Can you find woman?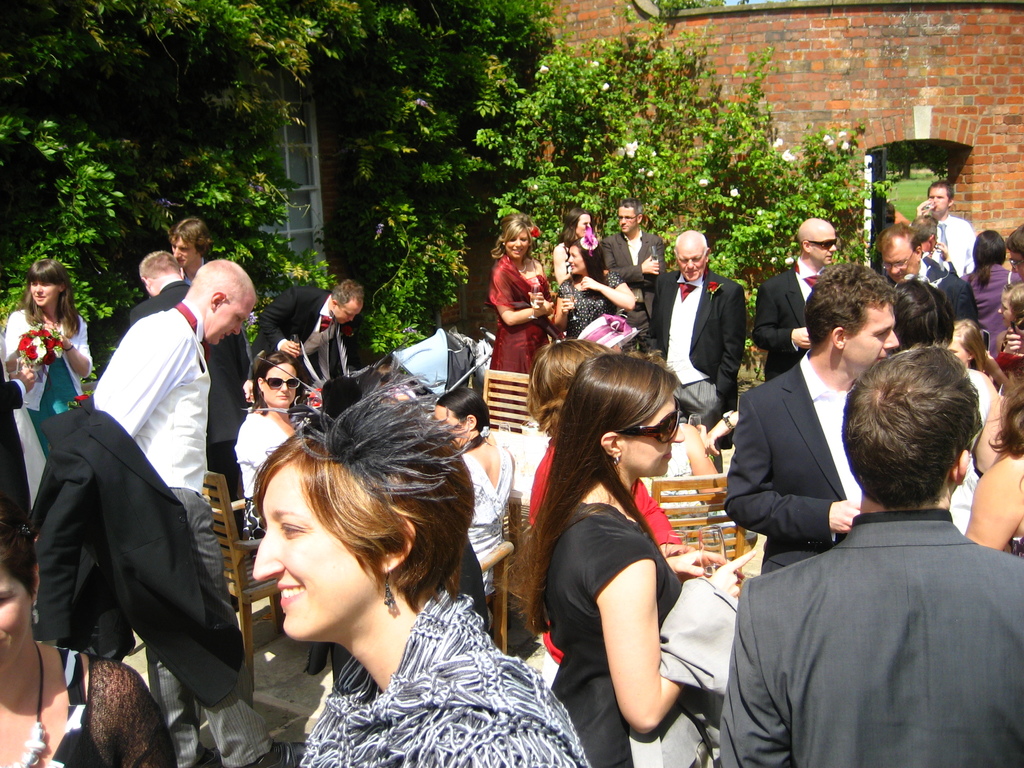
Yes, bounding box: <box>488,212,567,372</box>.
